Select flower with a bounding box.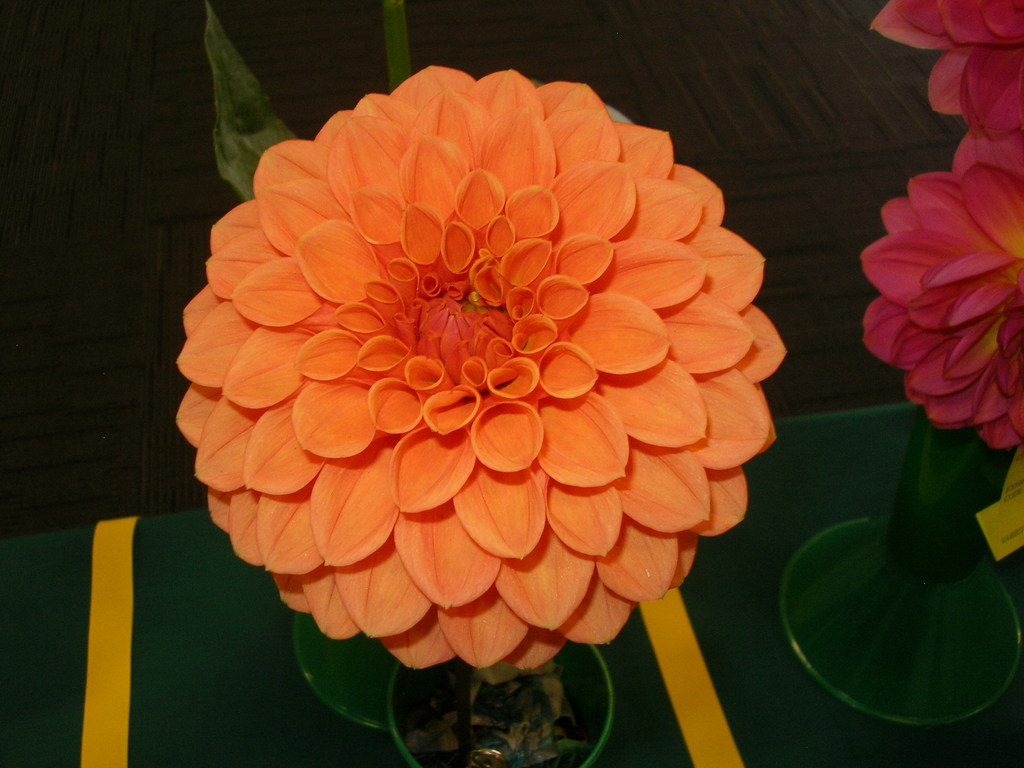
x1=198 y1=68 x2=778 y2=676.
